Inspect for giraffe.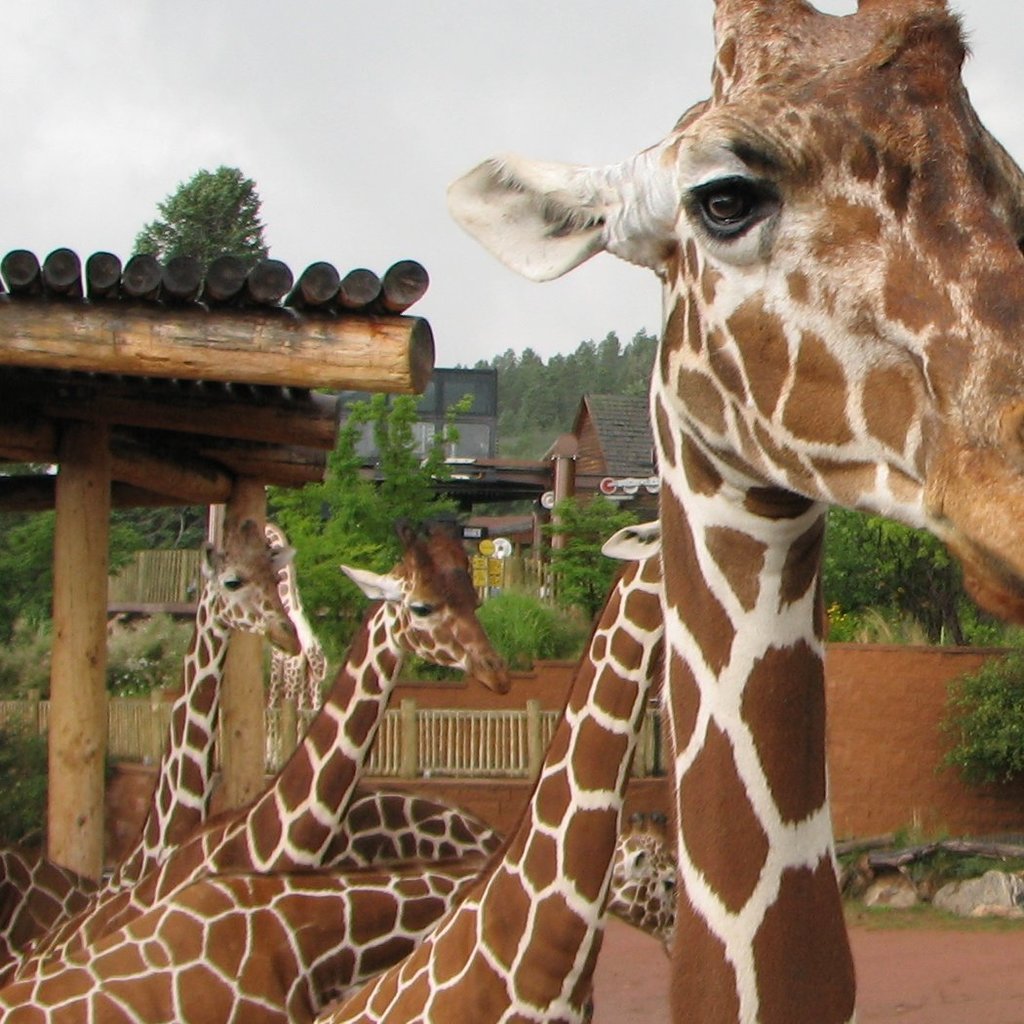
Inspection: box=[0, 532, 295, 975].
